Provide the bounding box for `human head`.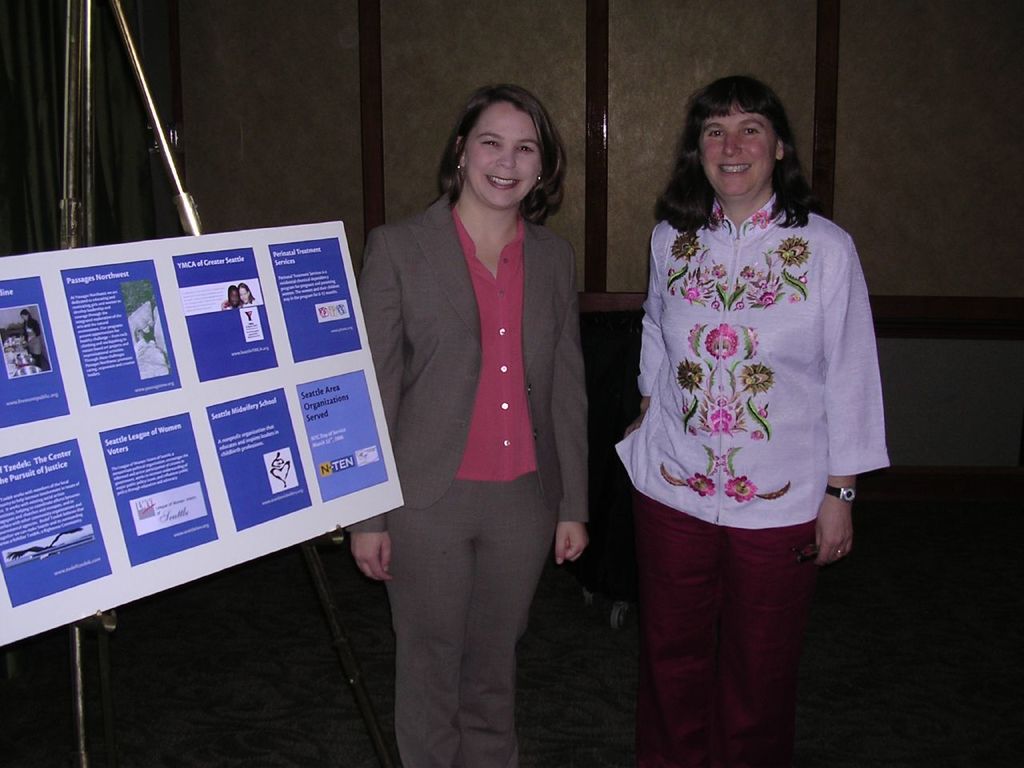
pyautogui.locateOnScreen(226, 281, 237, 309).
